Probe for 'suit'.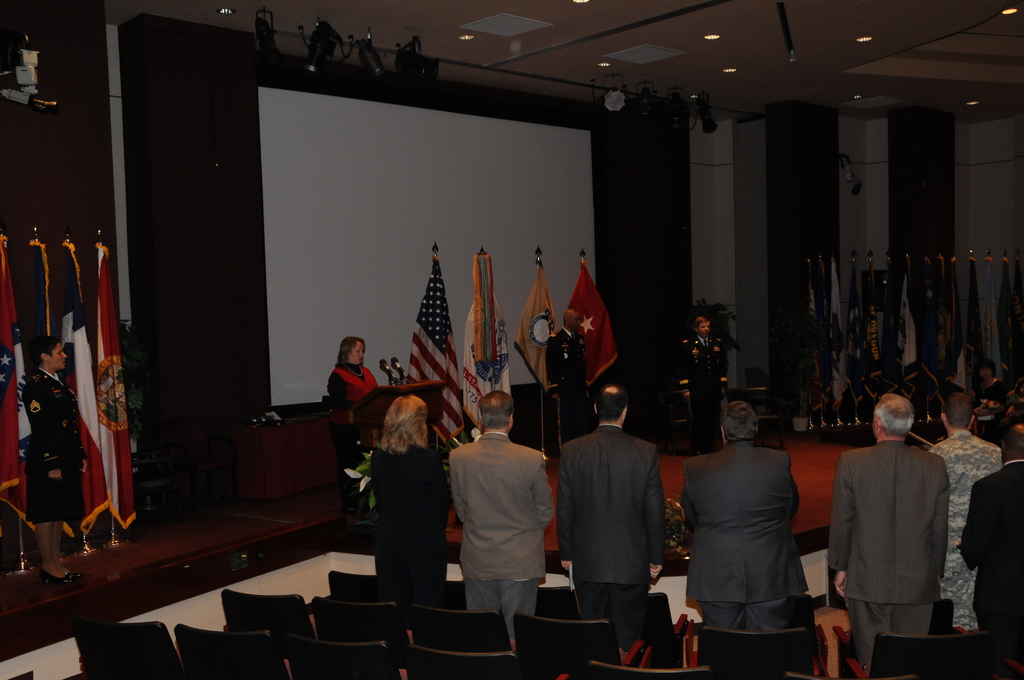
Probe result: box(563, 387, 685, 651).
